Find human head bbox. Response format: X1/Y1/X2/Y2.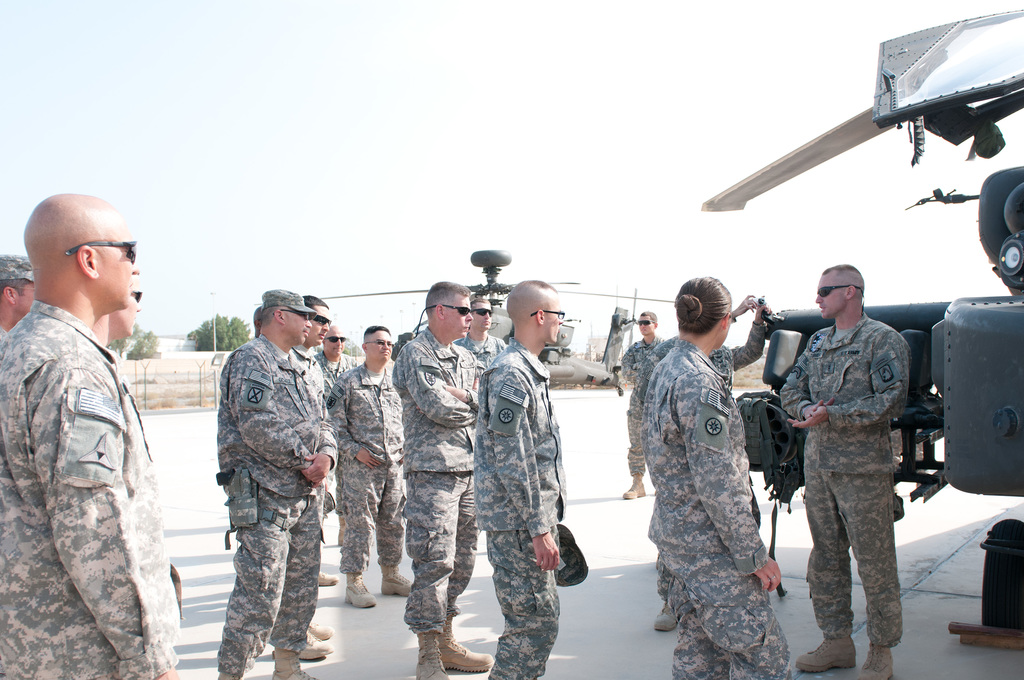
636/311/659/339.
